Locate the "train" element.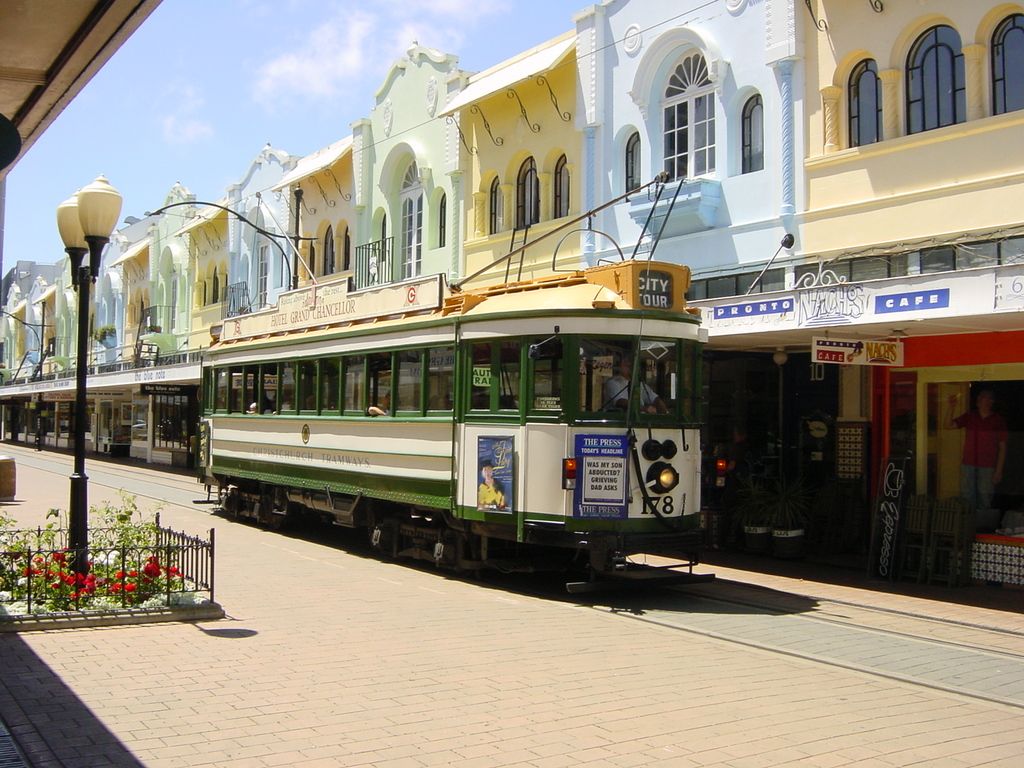
Element bbox: 201 172 708 600.
